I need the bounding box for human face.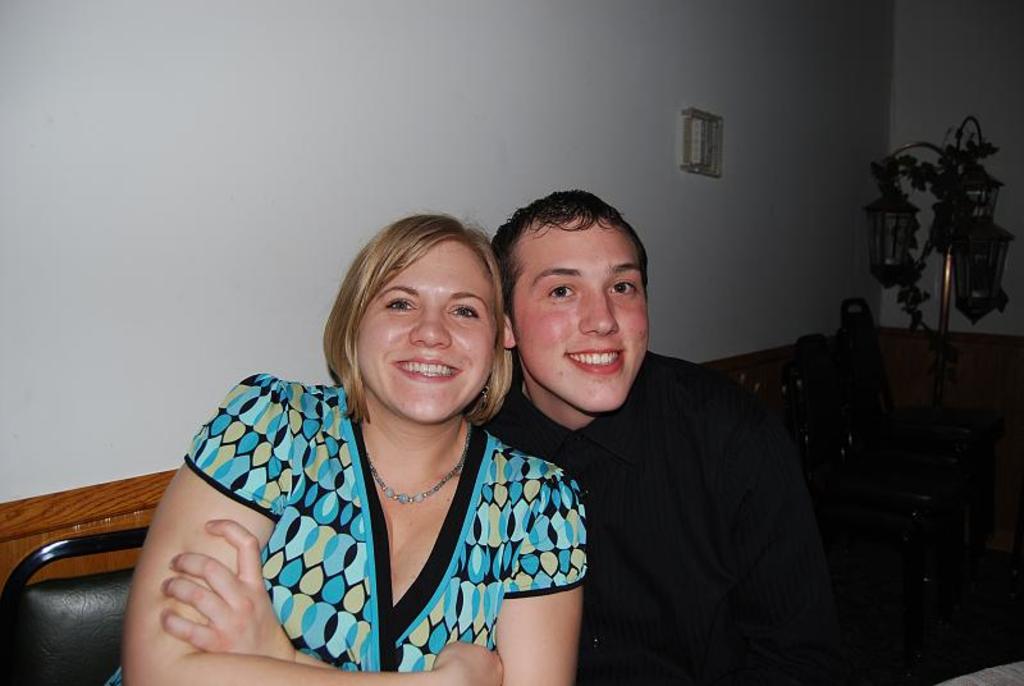
Here it is: bbox(509, 209, 645, 411).
